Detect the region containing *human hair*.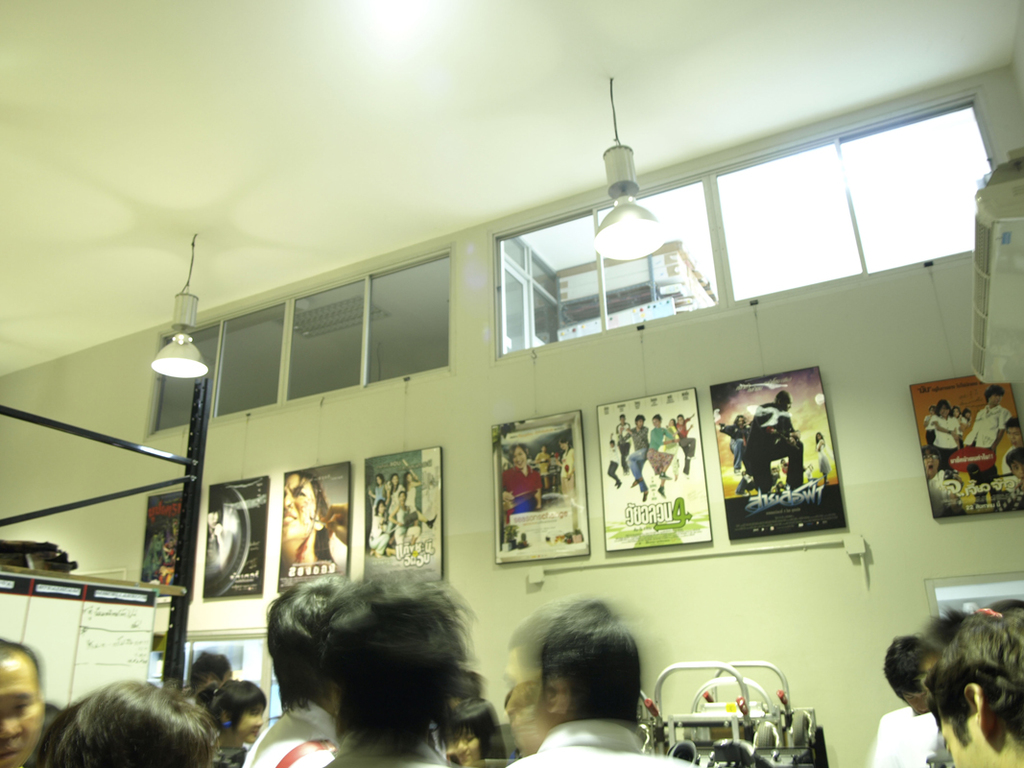
981,385,1003,403.
